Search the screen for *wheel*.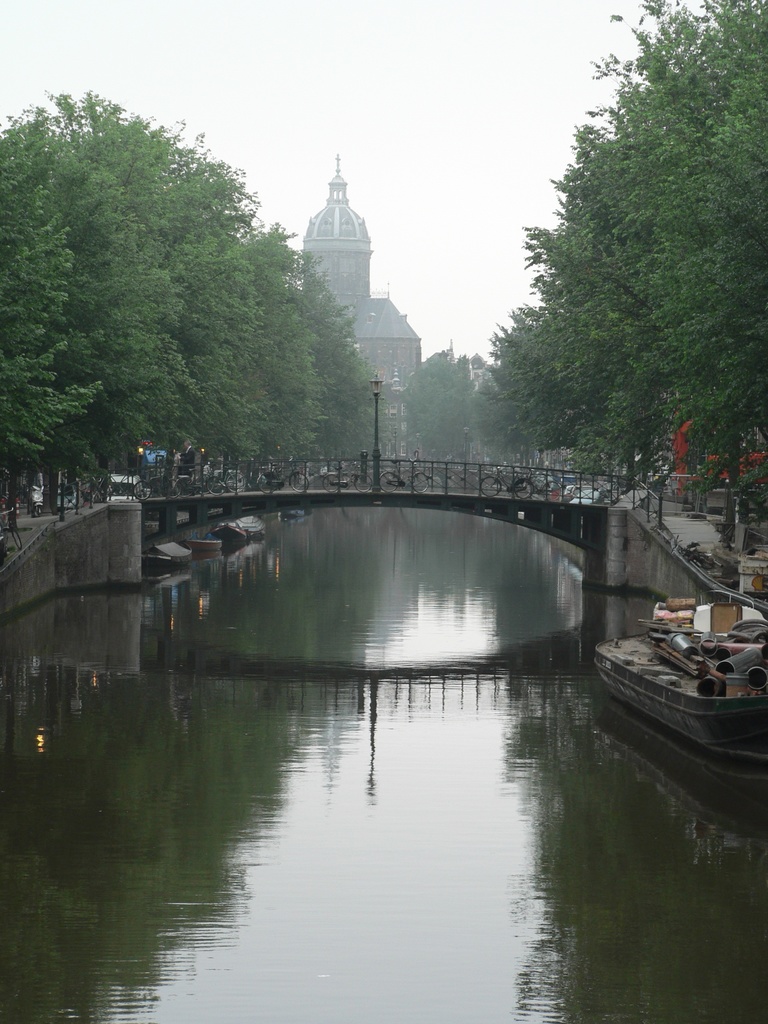
Found at x1=227 y1=476 x2=244 y2=492.
